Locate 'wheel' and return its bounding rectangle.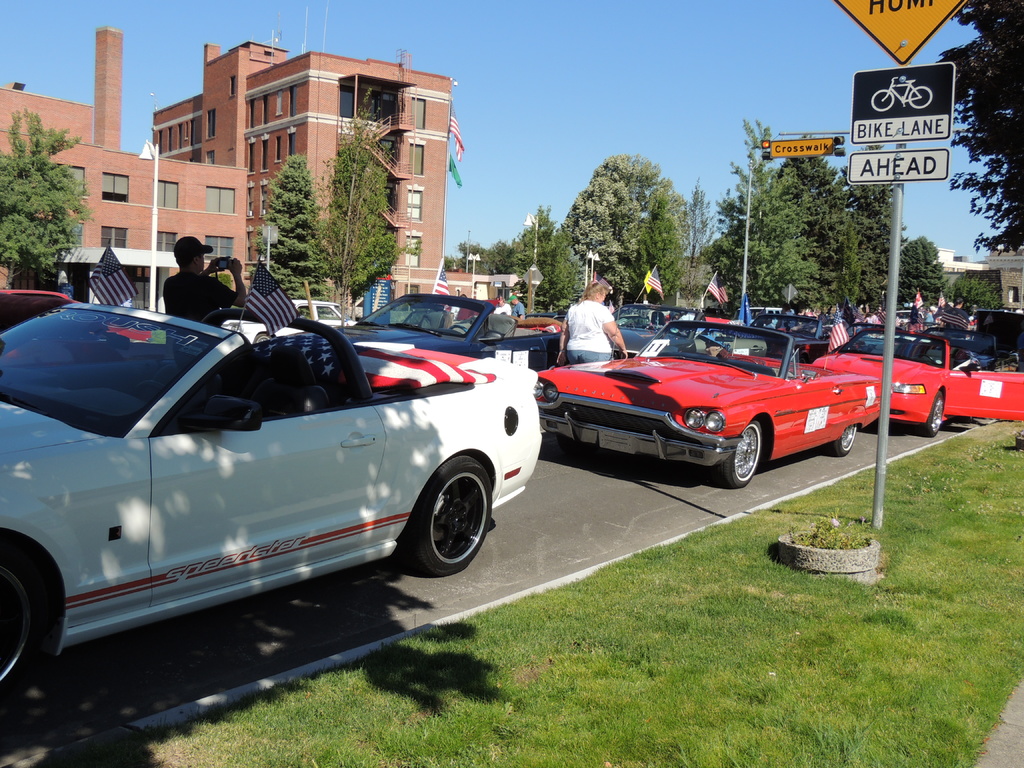
rect(831, 426, 858, 456).
